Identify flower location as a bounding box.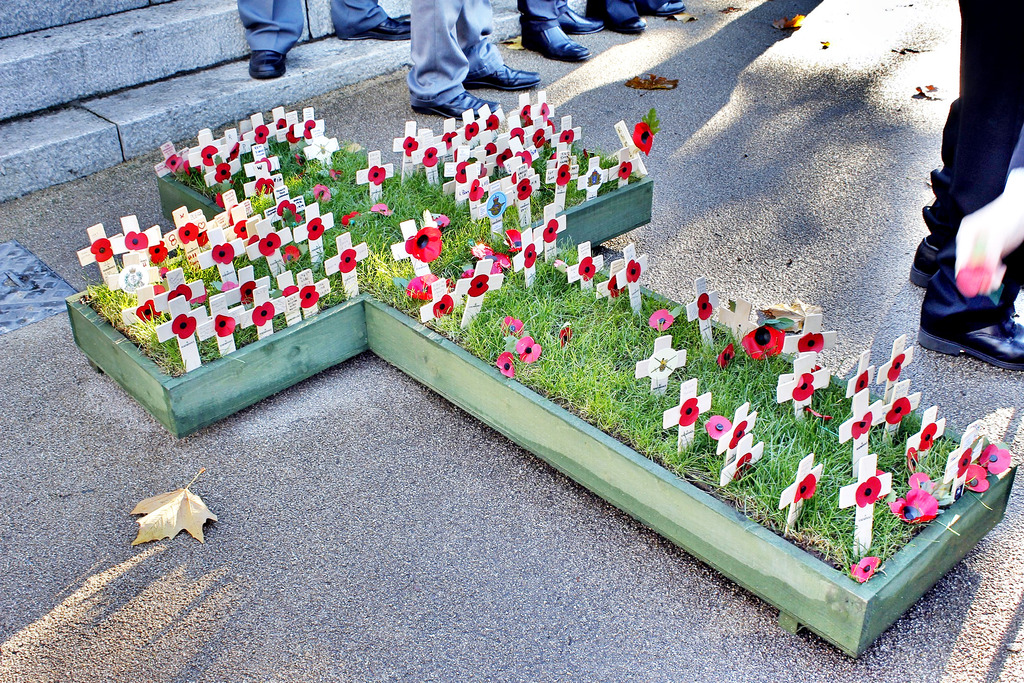
left=959, top=461, right=987, bottom=493.
